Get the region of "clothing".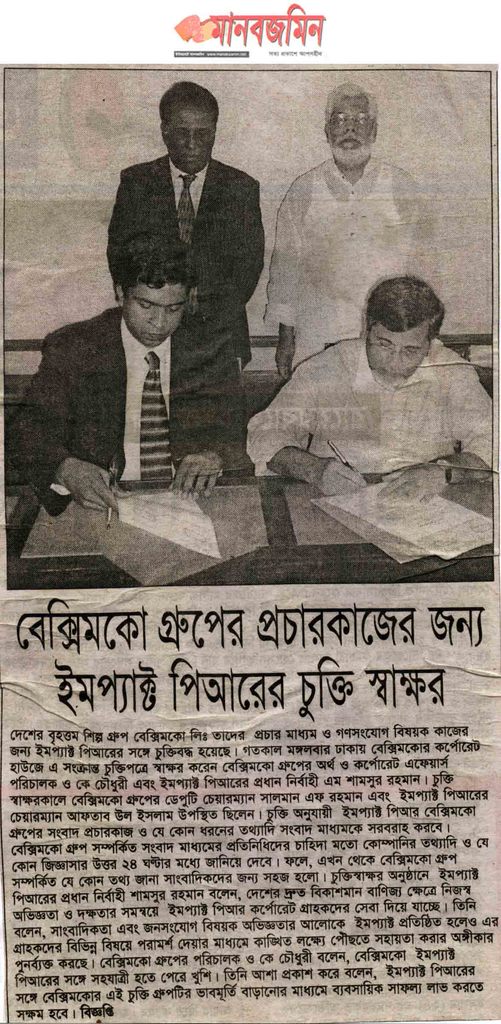
select_region(250, 337, 500, 488).
